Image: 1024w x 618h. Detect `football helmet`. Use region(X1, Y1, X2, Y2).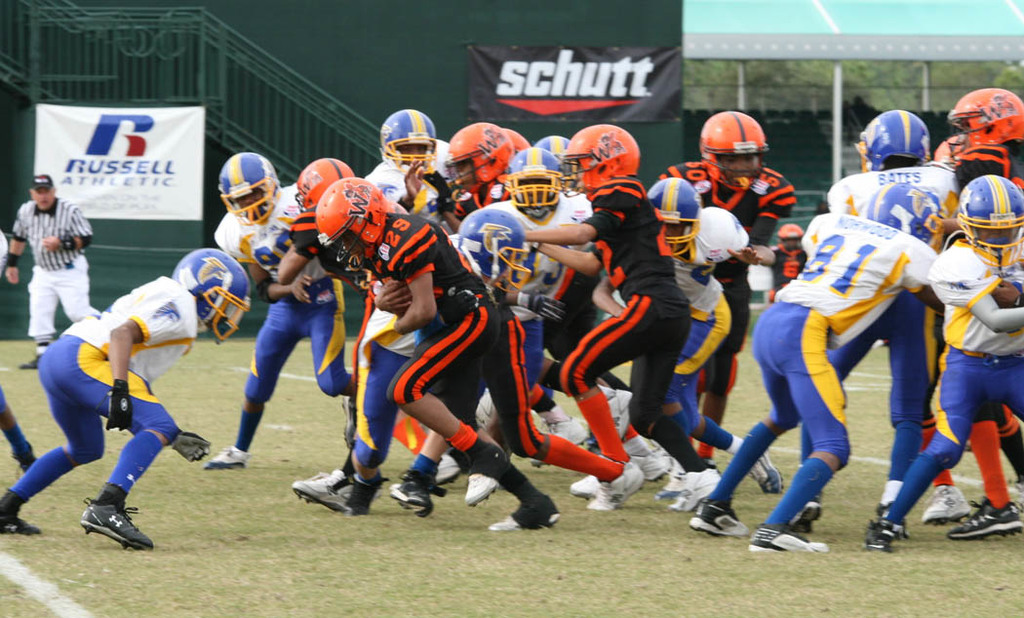
region(945, 86, 1023, 167).
